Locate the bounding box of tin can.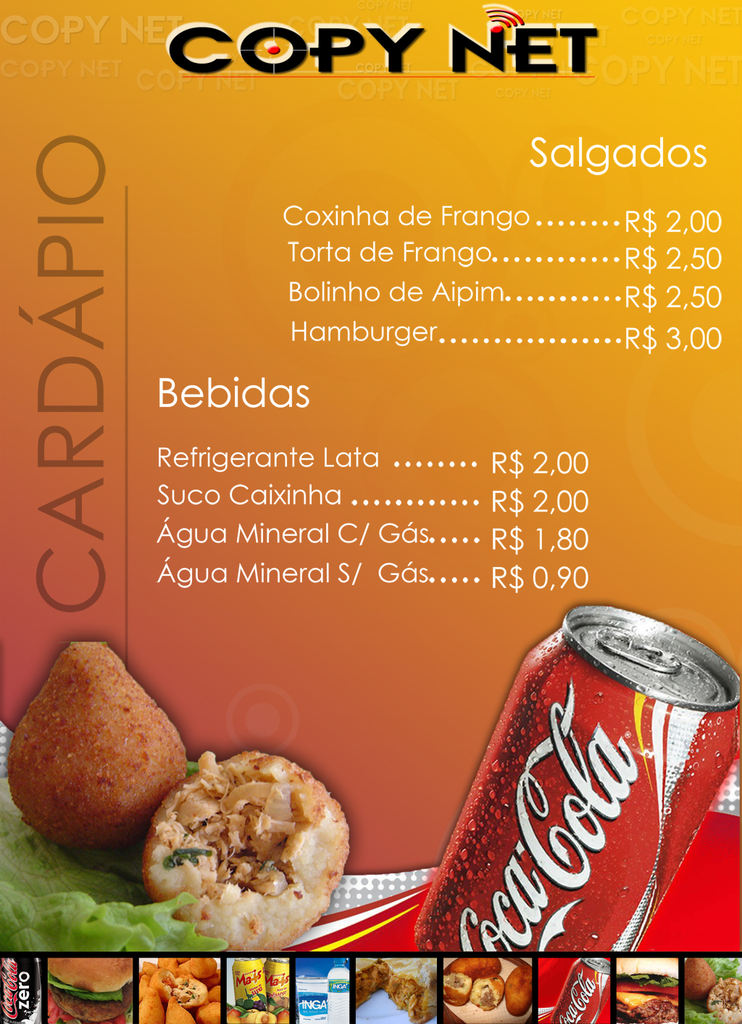
Bounding box: x1=548 y1=959 x2=612 y2=1023.
